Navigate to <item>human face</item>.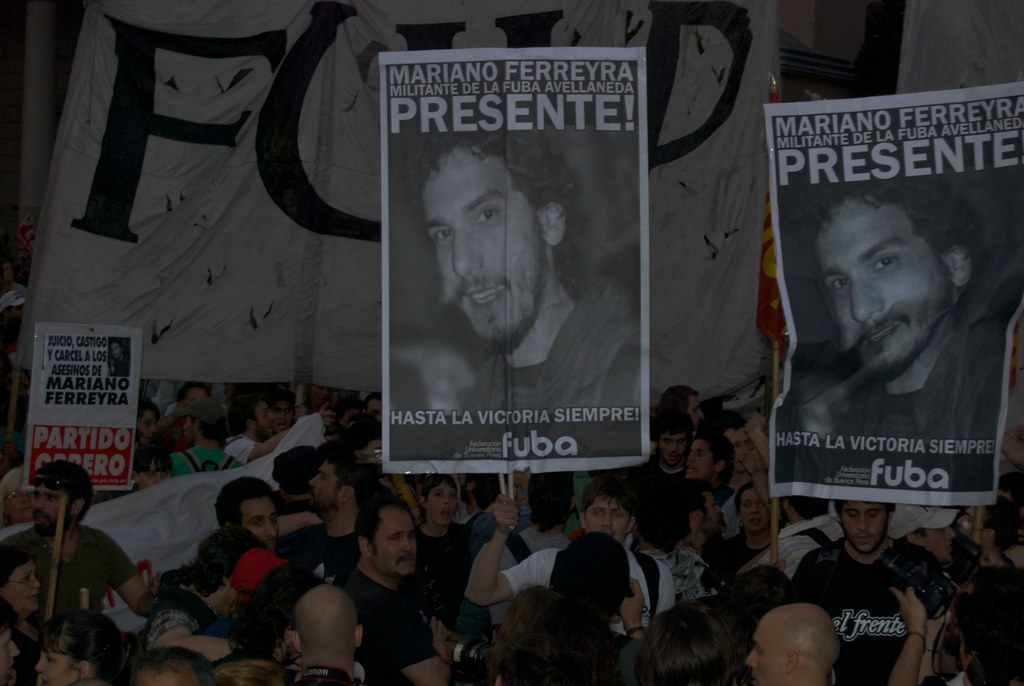
Navigation target: region(111, 342, 122, 357).
